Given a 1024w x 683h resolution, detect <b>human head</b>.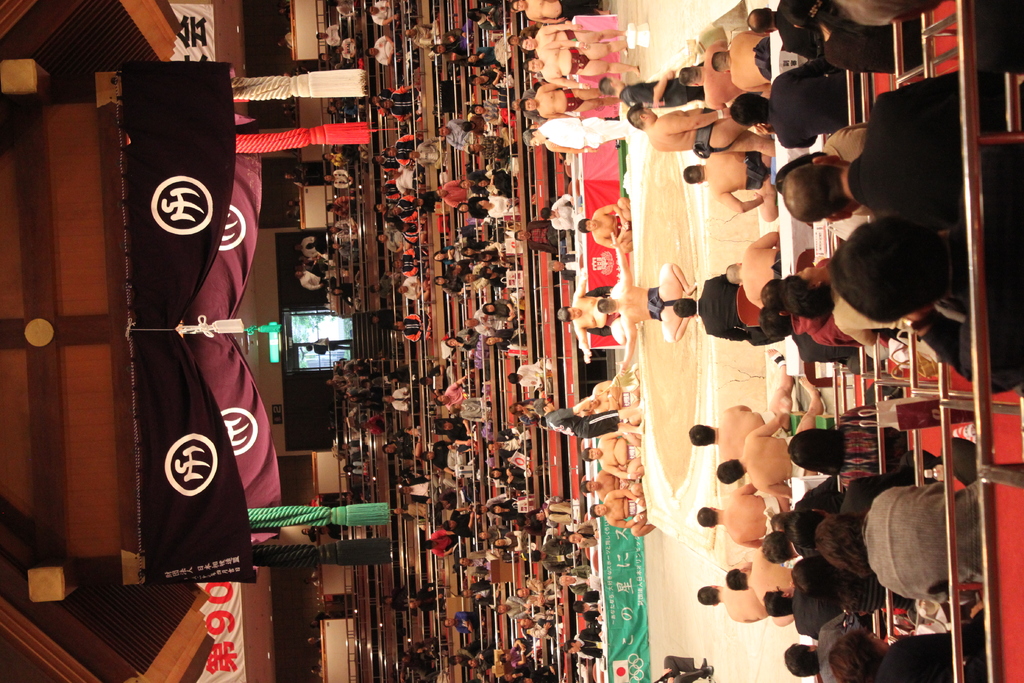
(left=298, top=527, right=310, bottom=536).
